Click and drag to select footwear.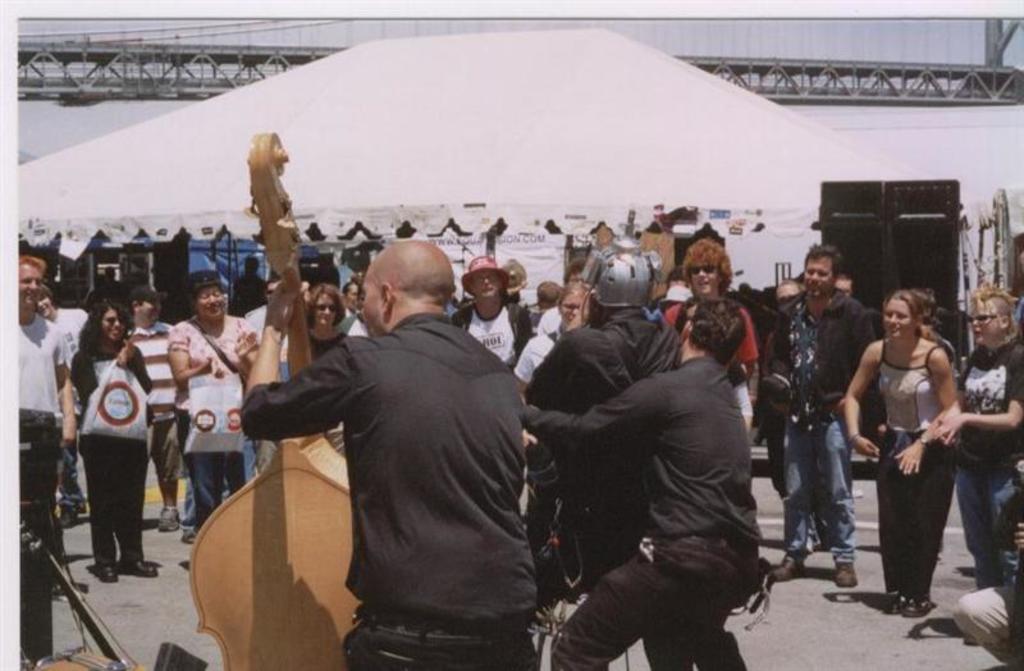
Selection: {"x1": 959, "y1": 630, "x2": 978, "y2": 648}.
